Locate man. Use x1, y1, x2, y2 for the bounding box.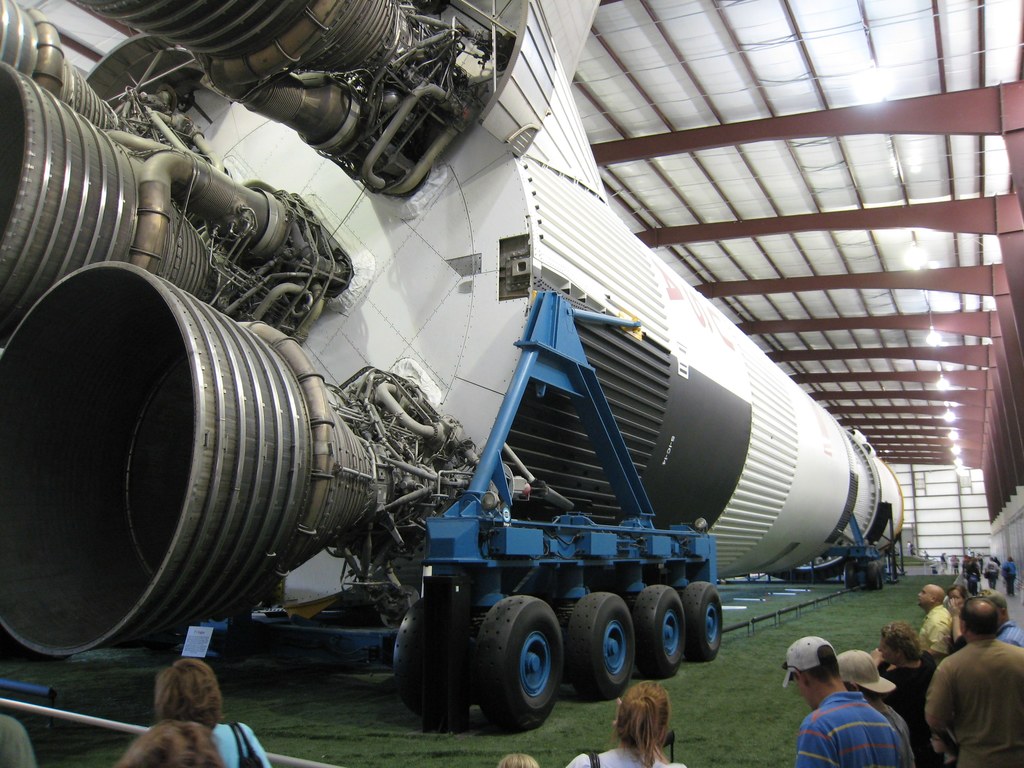
783, 636, 913, 767.
